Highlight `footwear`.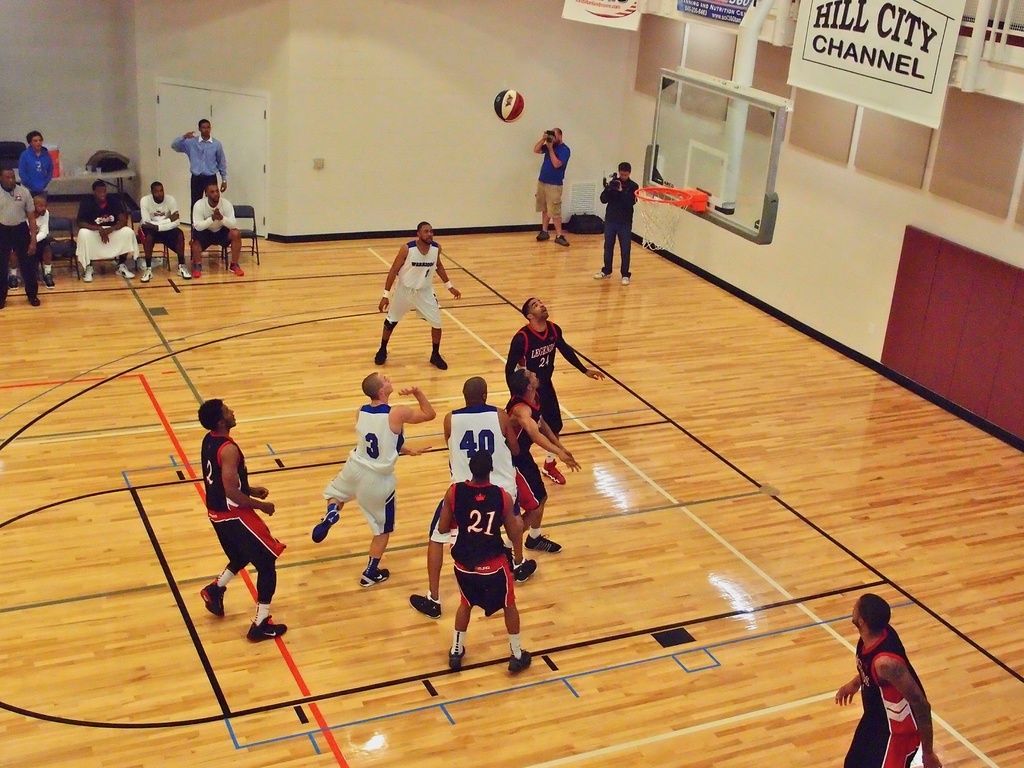
Highlighted region: detection(407, 590, 440, 619).
